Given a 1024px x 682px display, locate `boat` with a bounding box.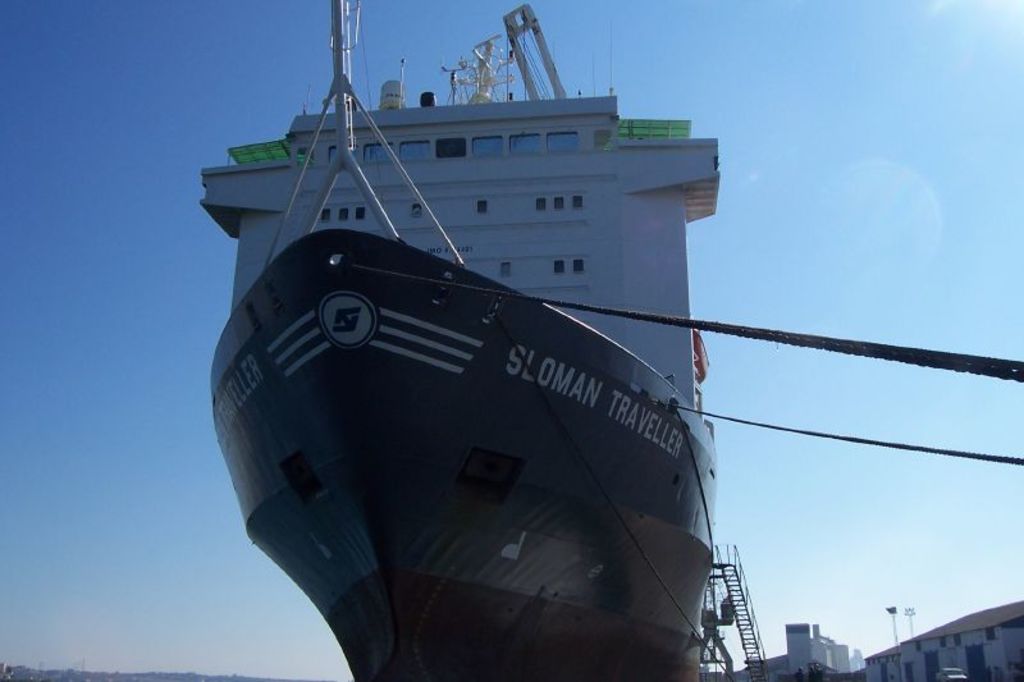
Located: x1=146 y1=20 x2=855 y2=667.
